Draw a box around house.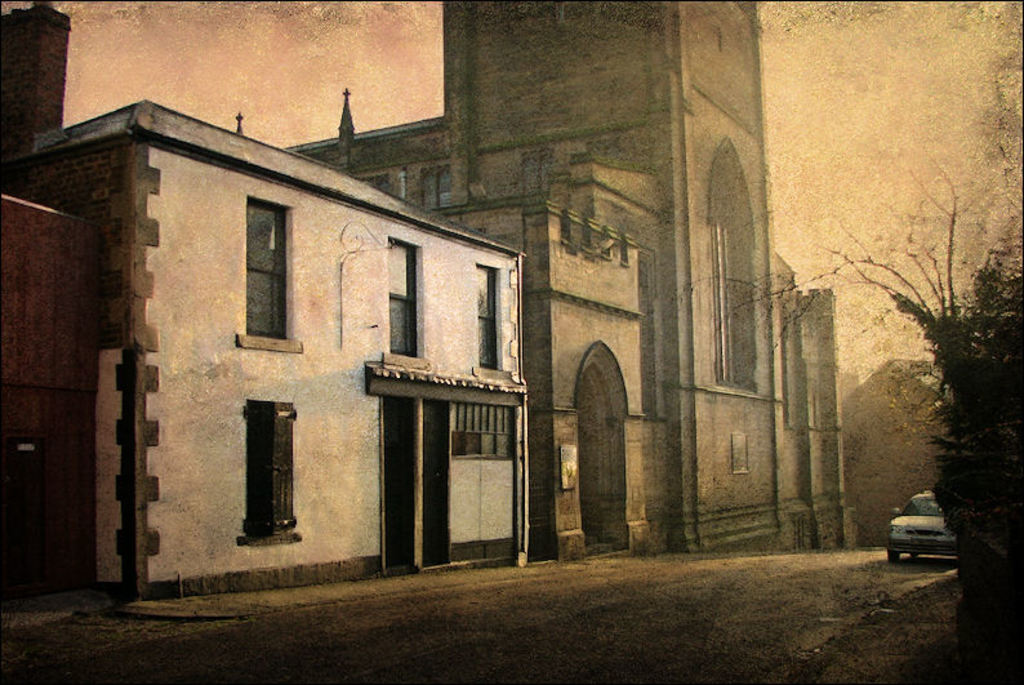
l=0, t=3, r=535, b=632.
